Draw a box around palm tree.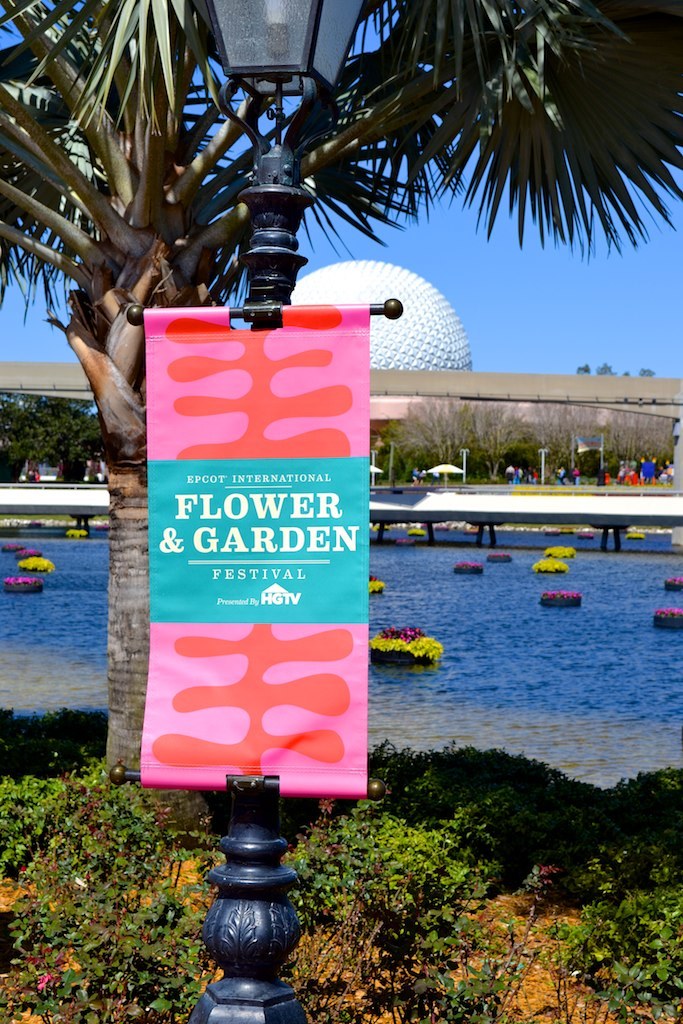
[0, 0, 682, 813].
